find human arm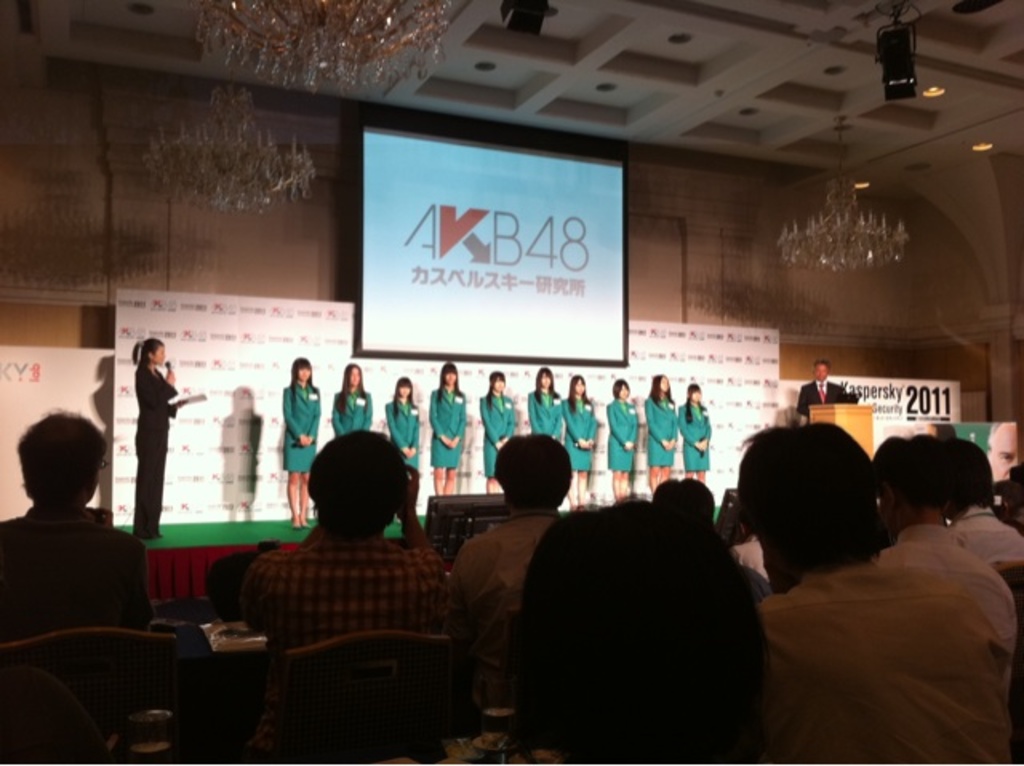
(429, 393, 454, 454)
